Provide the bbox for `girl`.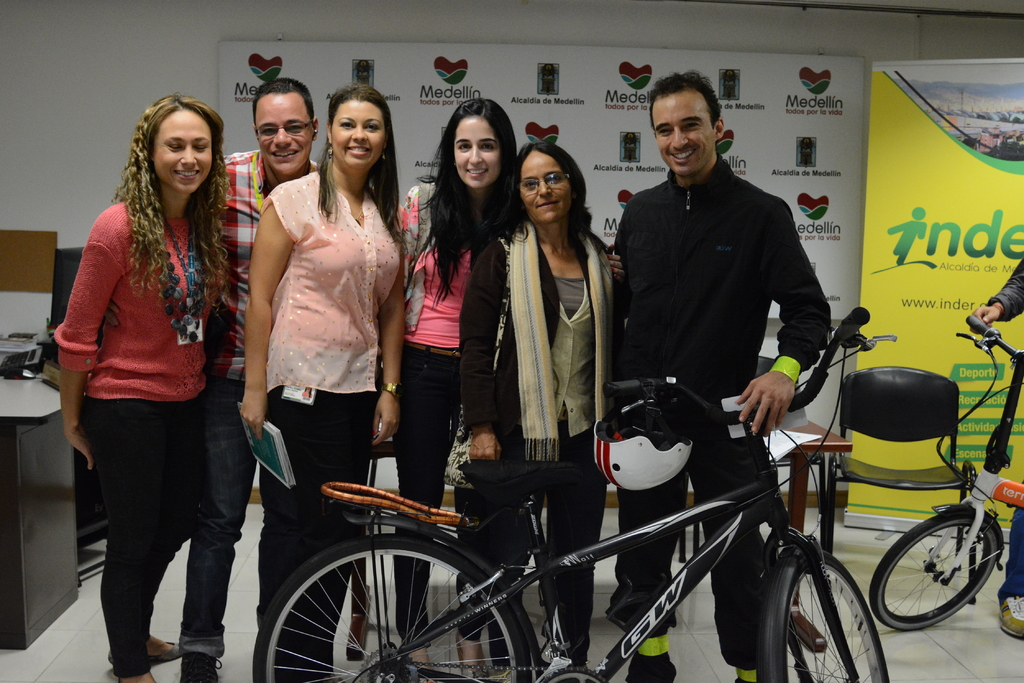
(x1=398, y1=100, x2=522, y2=682).
